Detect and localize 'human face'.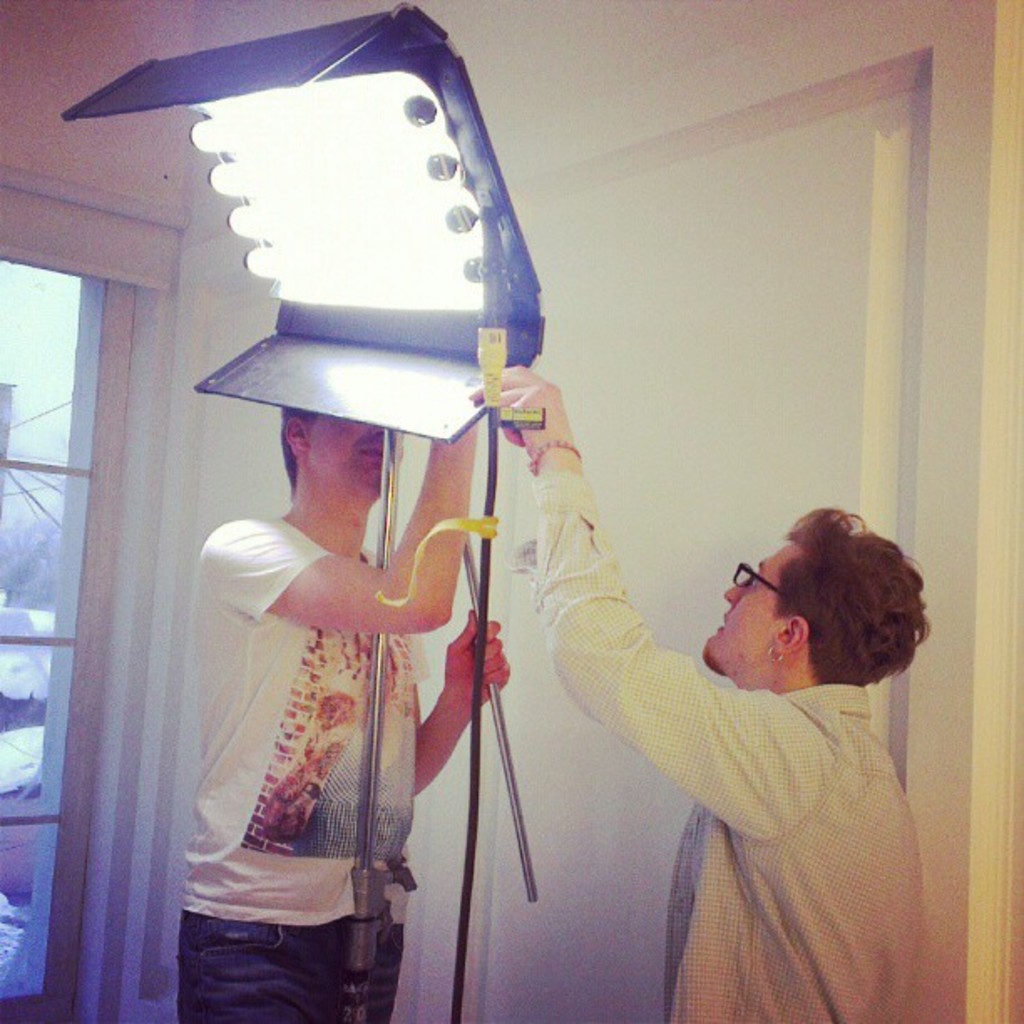
Localized at [left=703, top=535, right=806, bottom=684].
